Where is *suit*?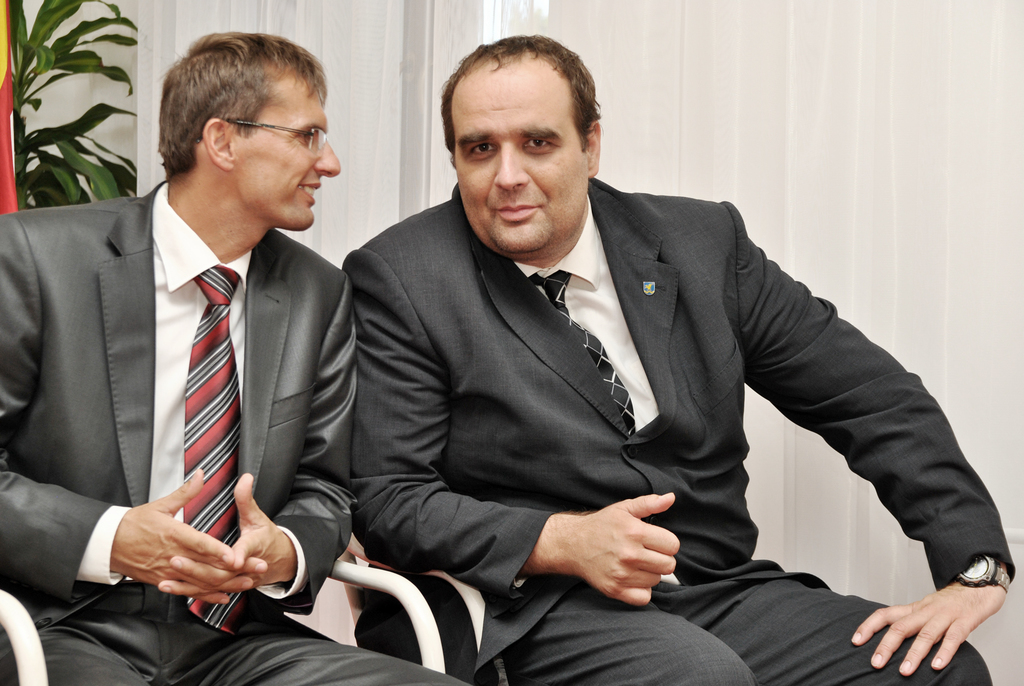
{"x1": 330, "y1": 111, "x2": 973, "y2": 659}.
